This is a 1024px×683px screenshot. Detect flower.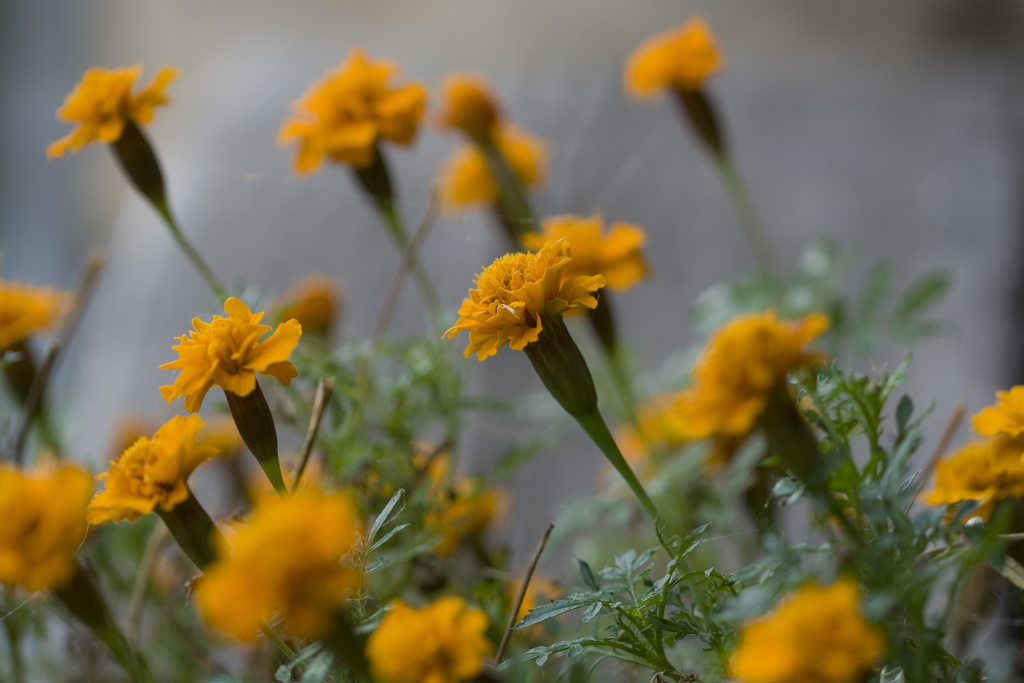
150/286/296/458.
